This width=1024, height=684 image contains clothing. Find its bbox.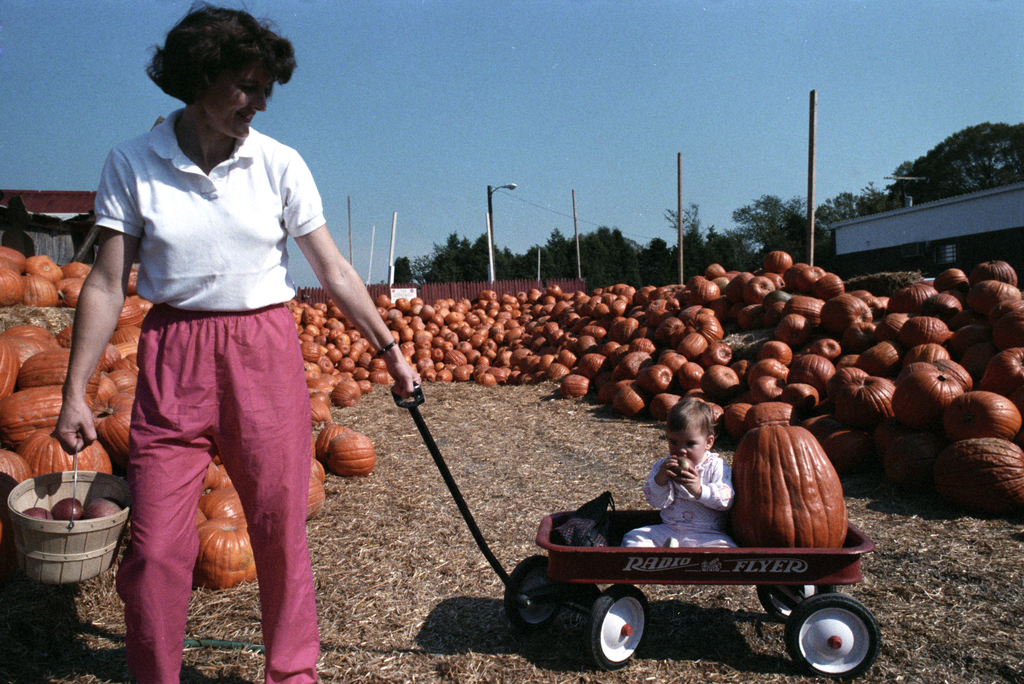
97:82:346:589.
